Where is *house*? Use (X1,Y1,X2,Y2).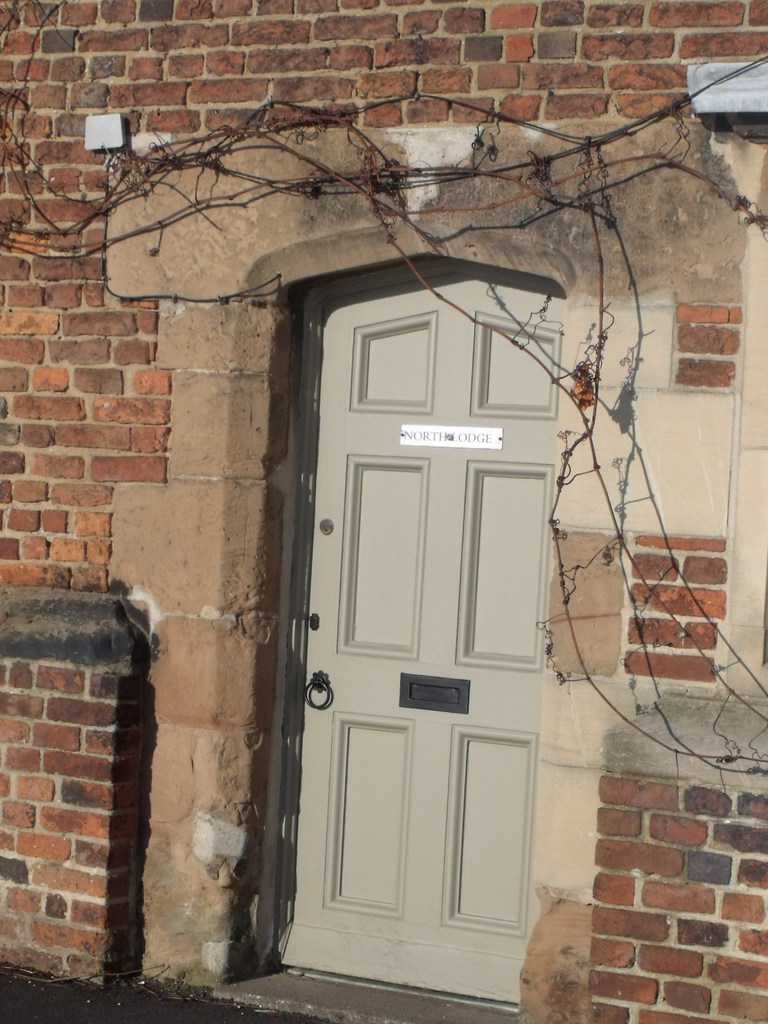
(0,0,767,1023).
